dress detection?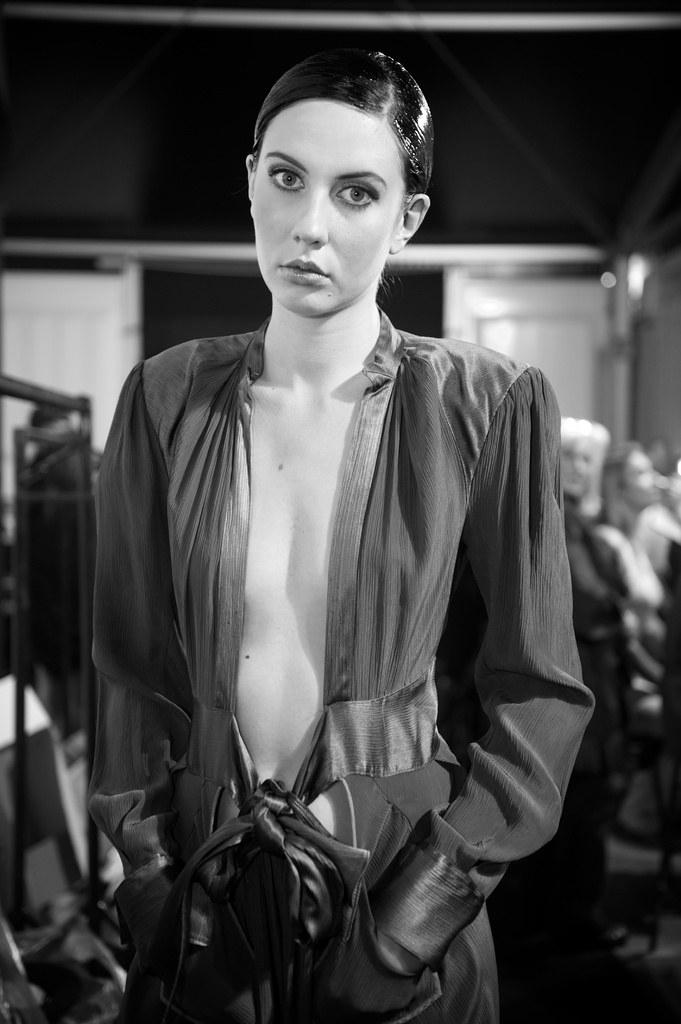
locate(88, 305, 598, 1023)
